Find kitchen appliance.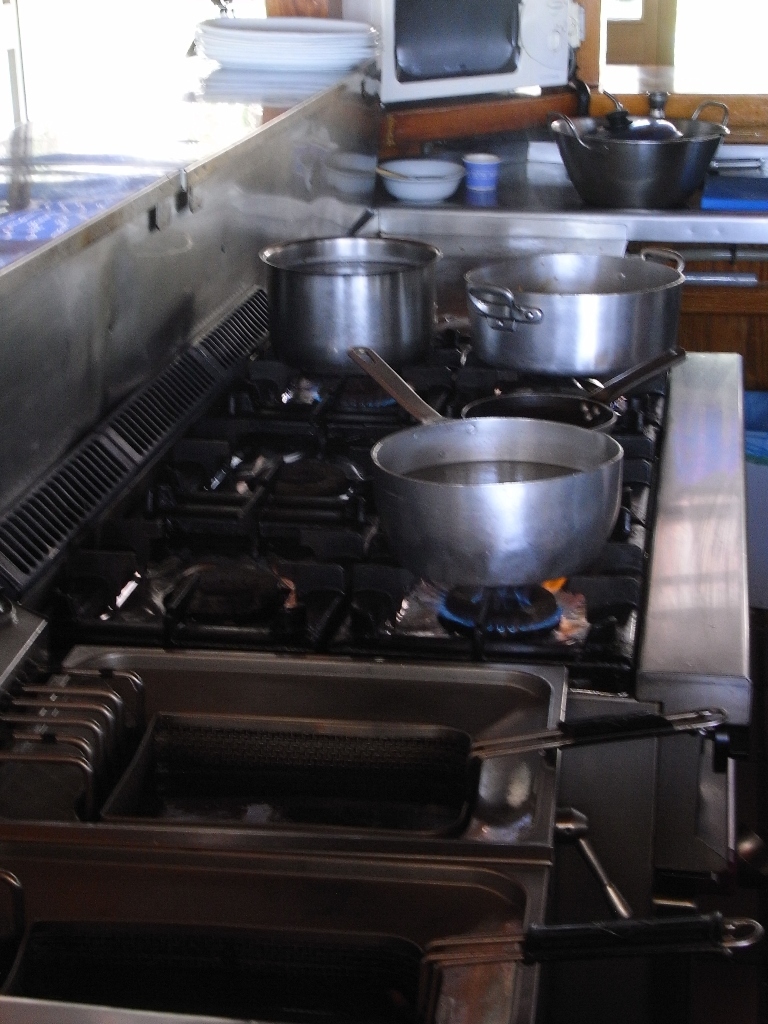
region(194, 20, 380, 77).
